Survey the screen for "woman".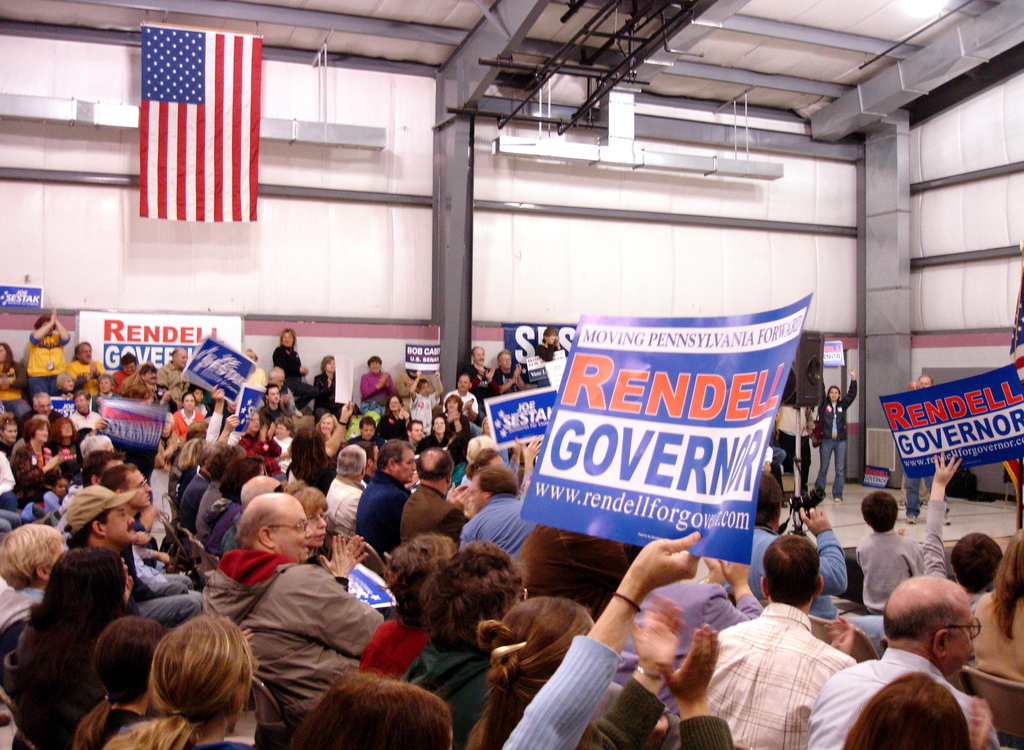
Survey found: (x1=269, y1=420, x2=296, y2=454).
